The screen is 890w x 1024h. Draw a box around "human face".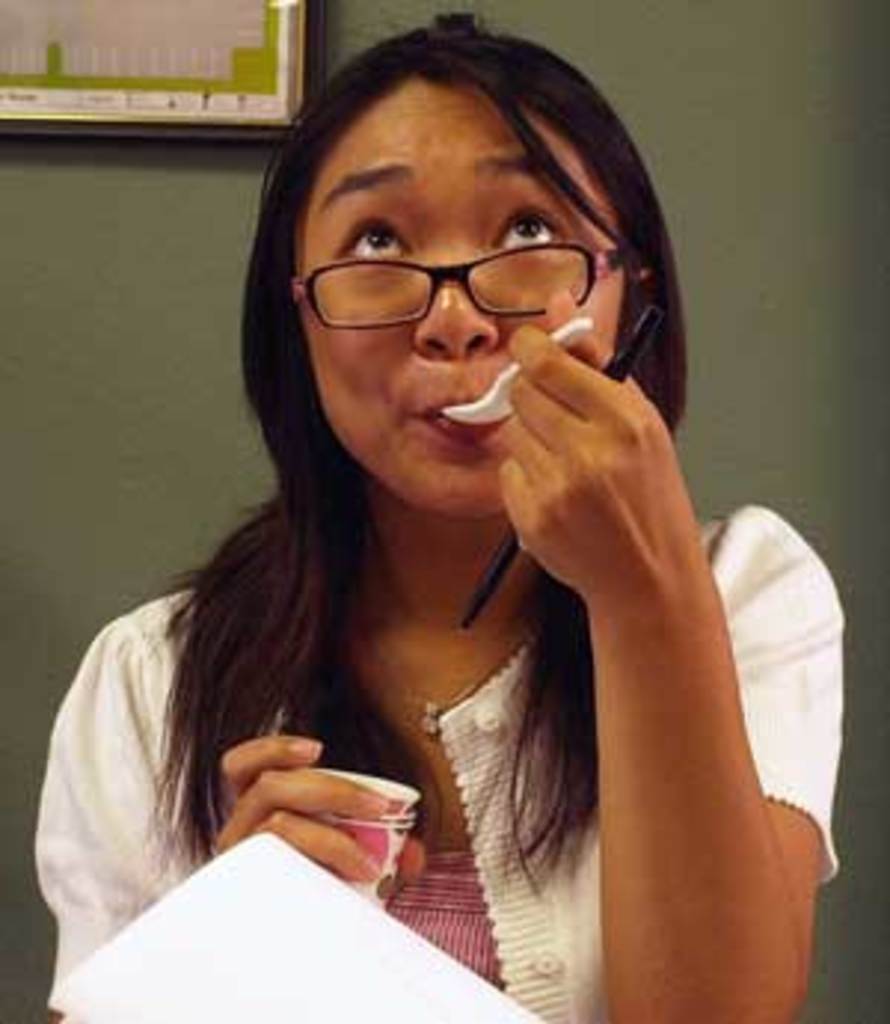
region(285, 83, 629, 511).
